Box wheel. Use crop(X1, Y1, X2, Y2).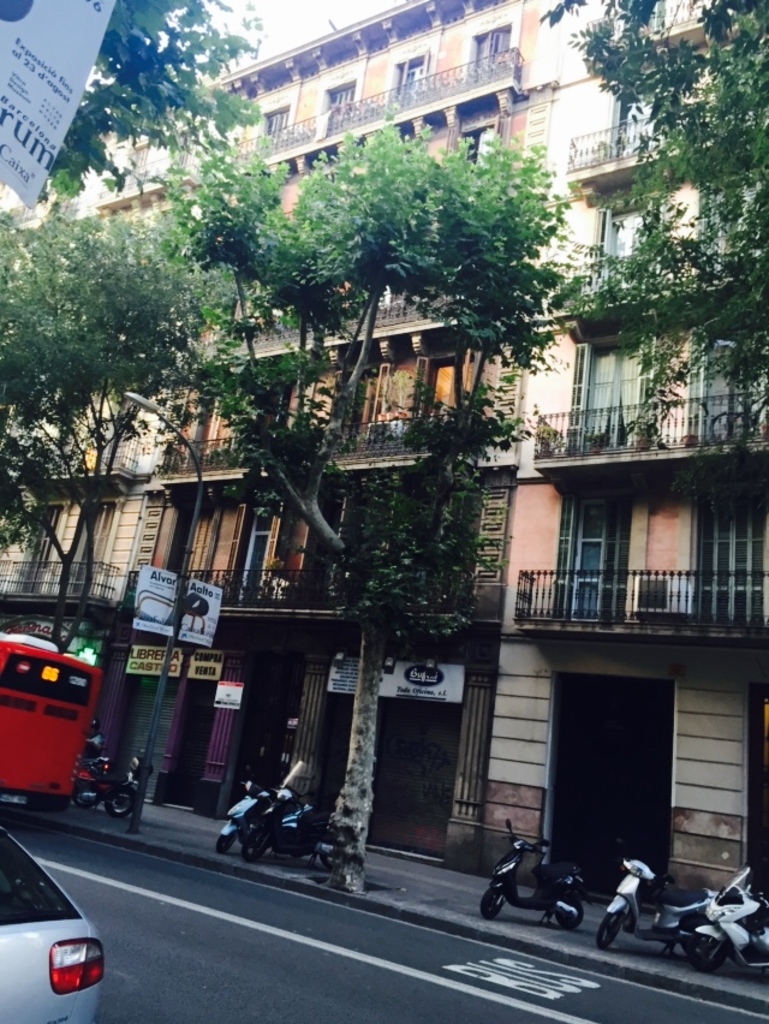
crop(73, 786, 93, 808).
